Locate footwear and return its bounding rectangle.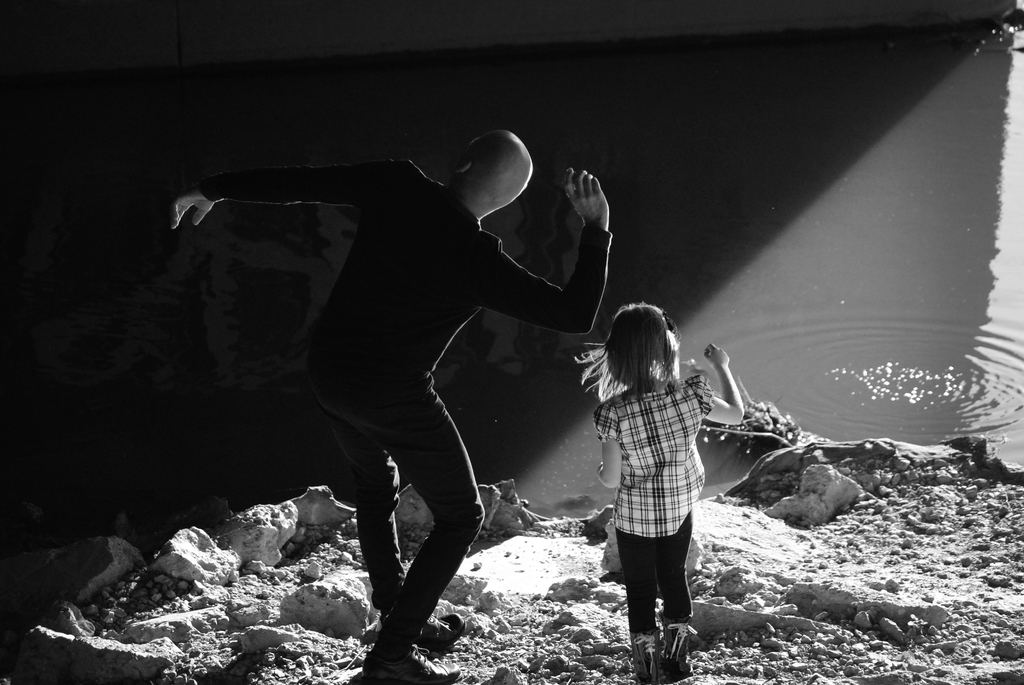
region(629, 632, 663, 684).
